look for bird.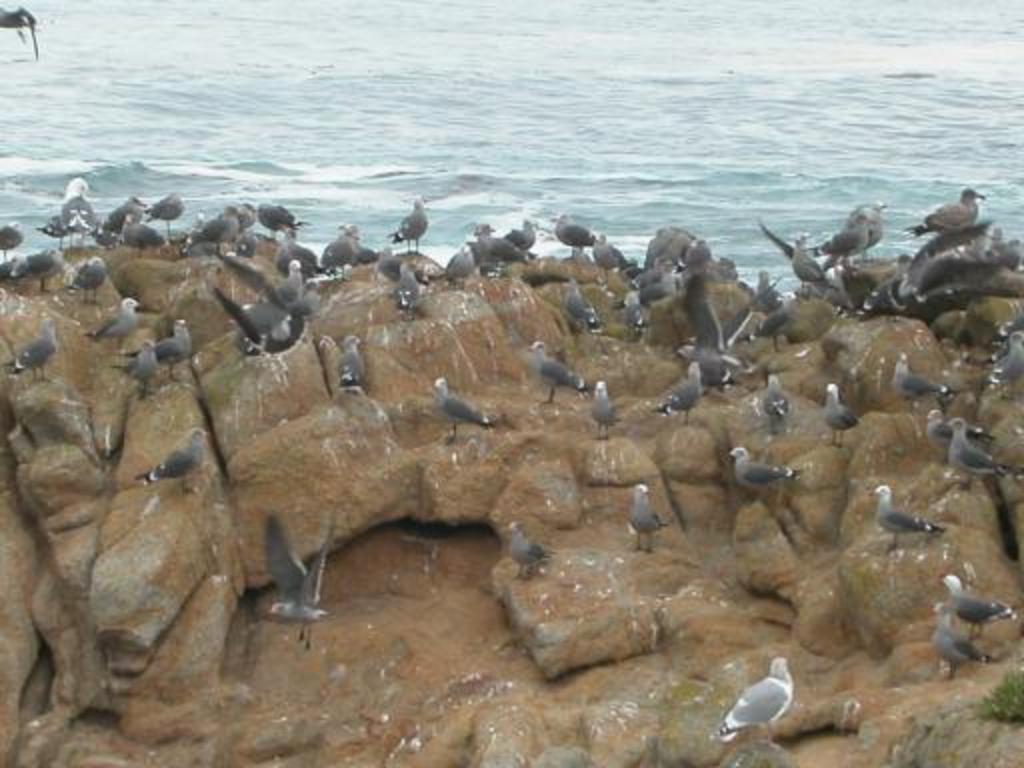
Found: {"left": 922, "top": 402, "right": 998, "bottom": 464}.
